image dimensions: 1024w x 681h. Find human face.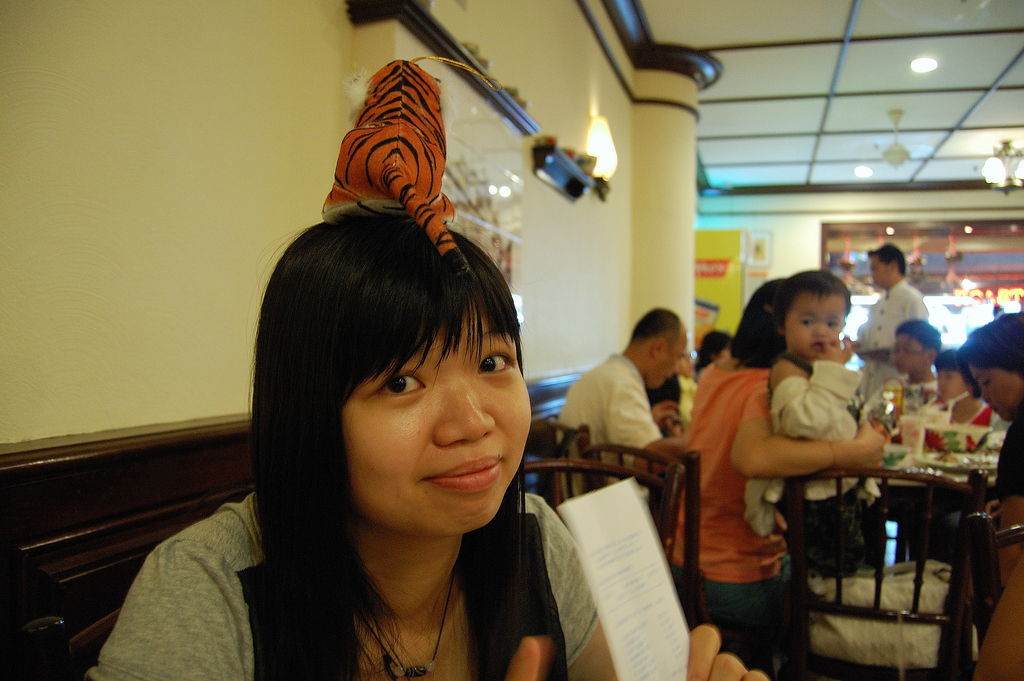
rect(342, 310, 526, 529).
